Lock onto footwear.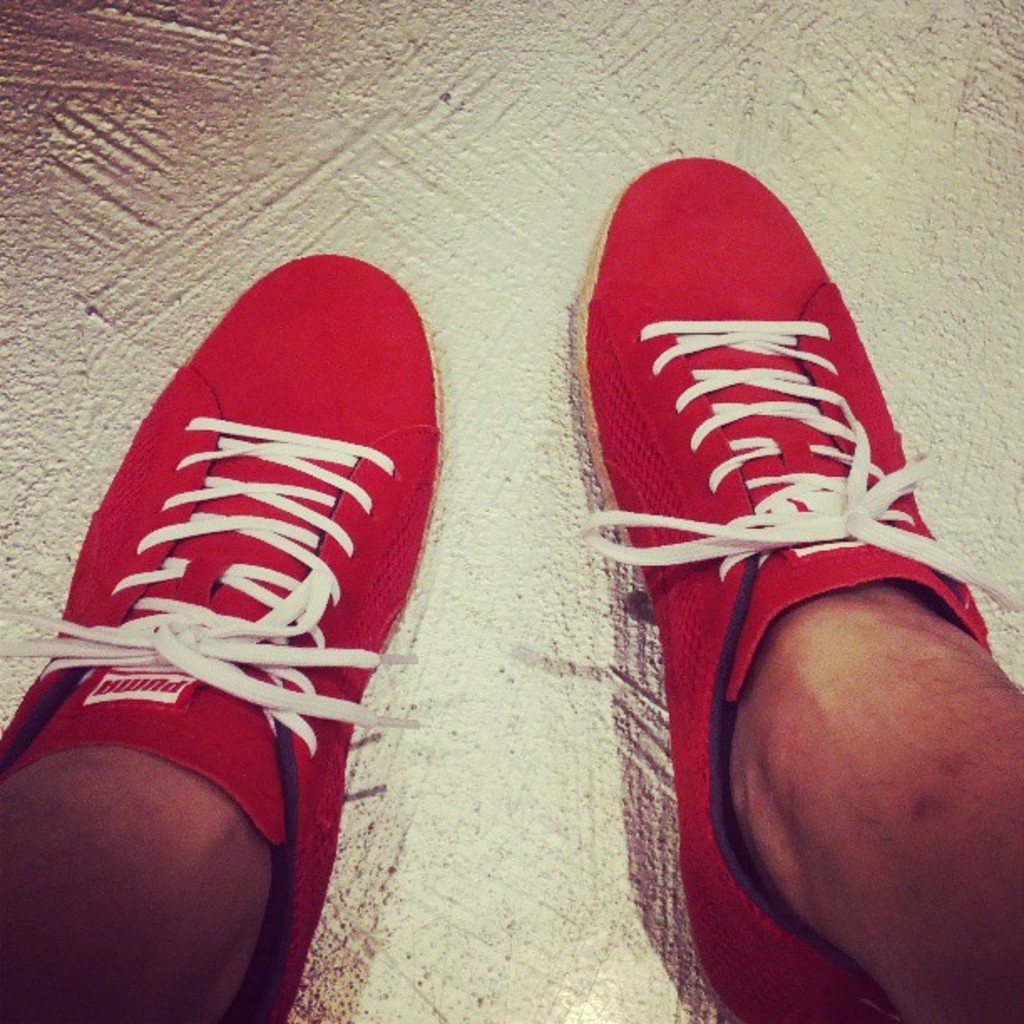
Locked: 0:258:442:1022.
